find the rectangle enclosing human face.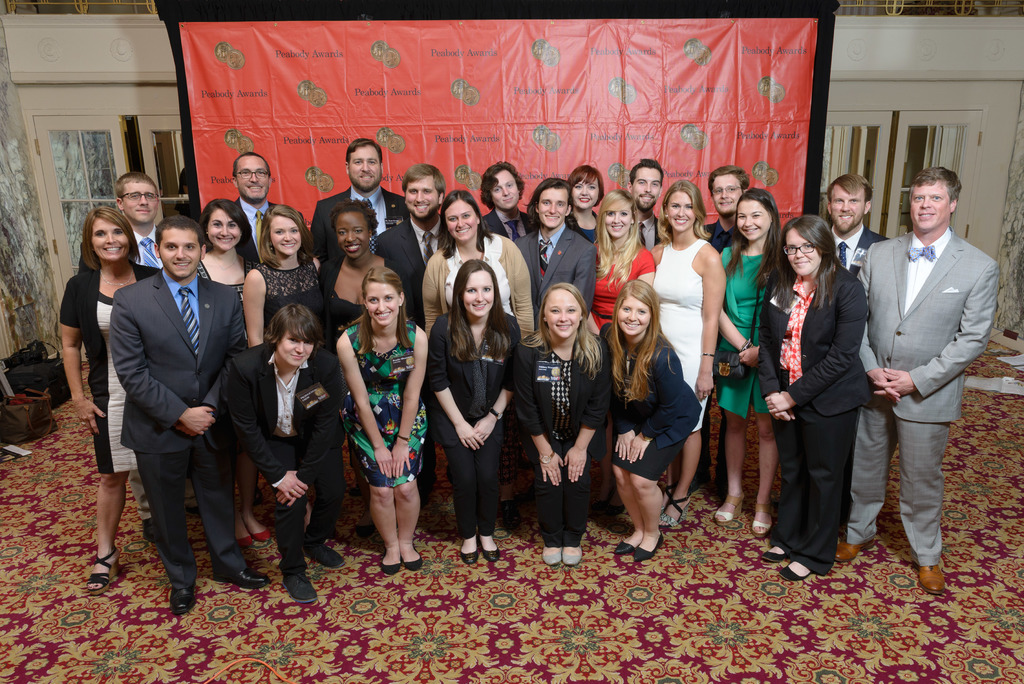
select_region(445, 196, 478, 242).
